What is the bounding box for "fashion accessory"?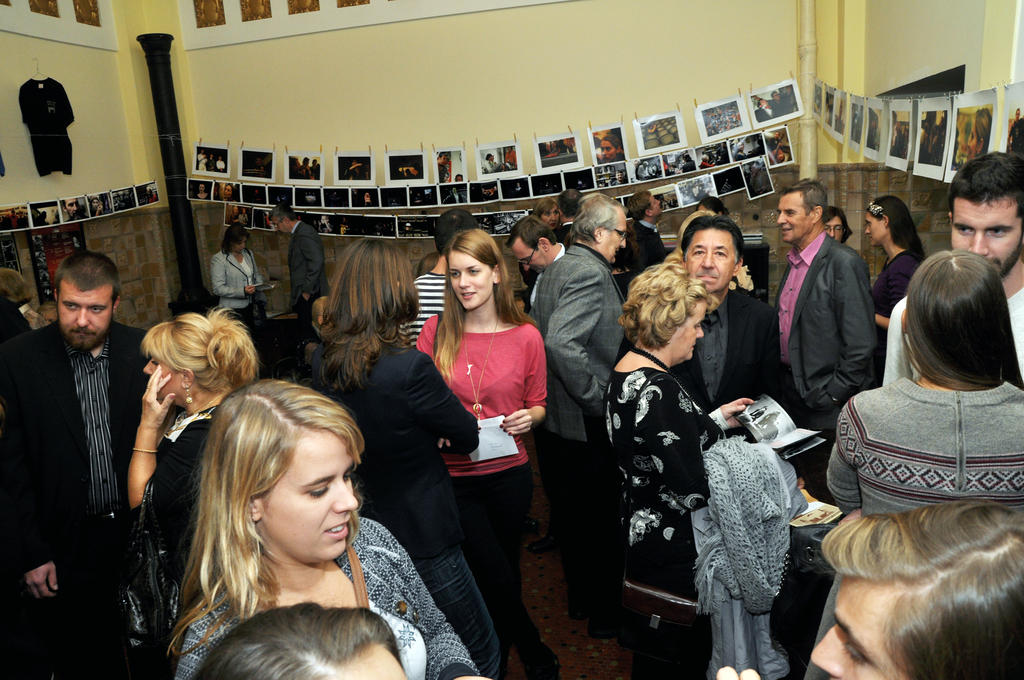
BBox(244, 247, 270, 326).
